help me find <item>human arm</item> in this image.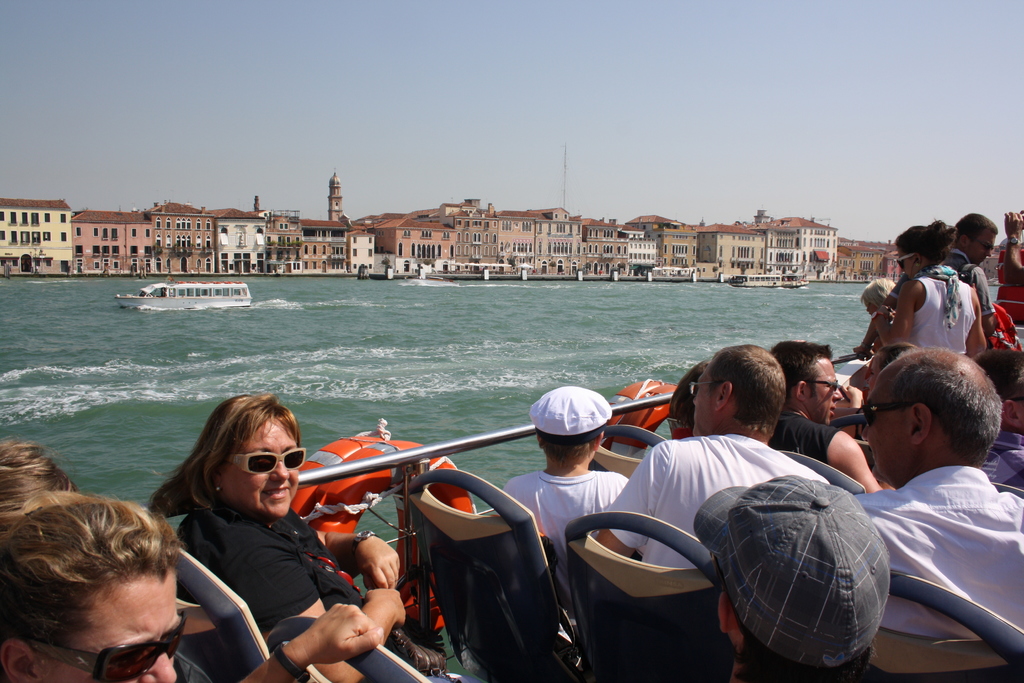
Found it: box(594, 438, 670, 557).
